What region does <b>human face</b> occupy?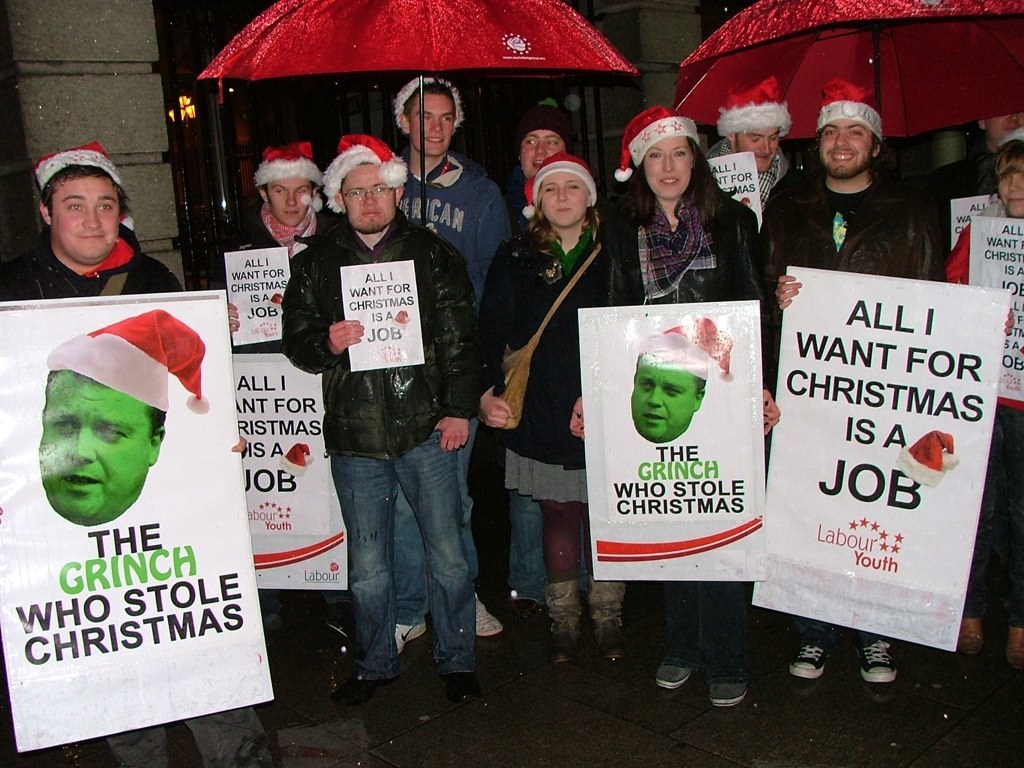
<region>410, 93, 456, 158</region>.
